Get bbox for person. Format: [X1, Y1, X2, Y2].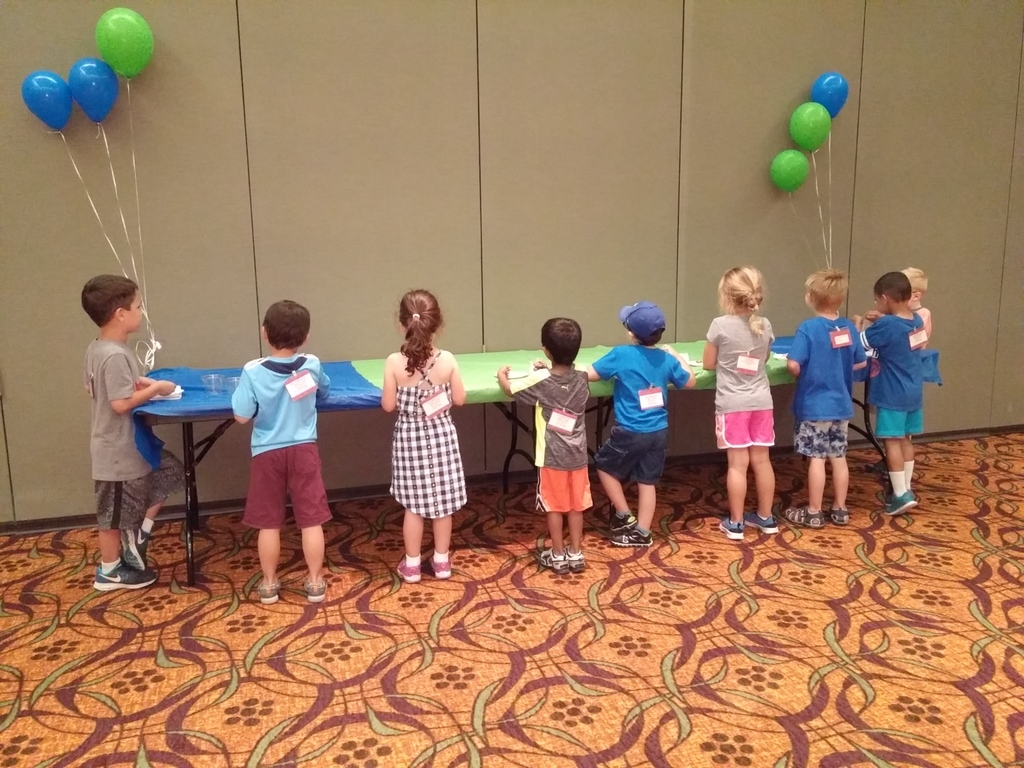
[889, 268, 938, 348].
